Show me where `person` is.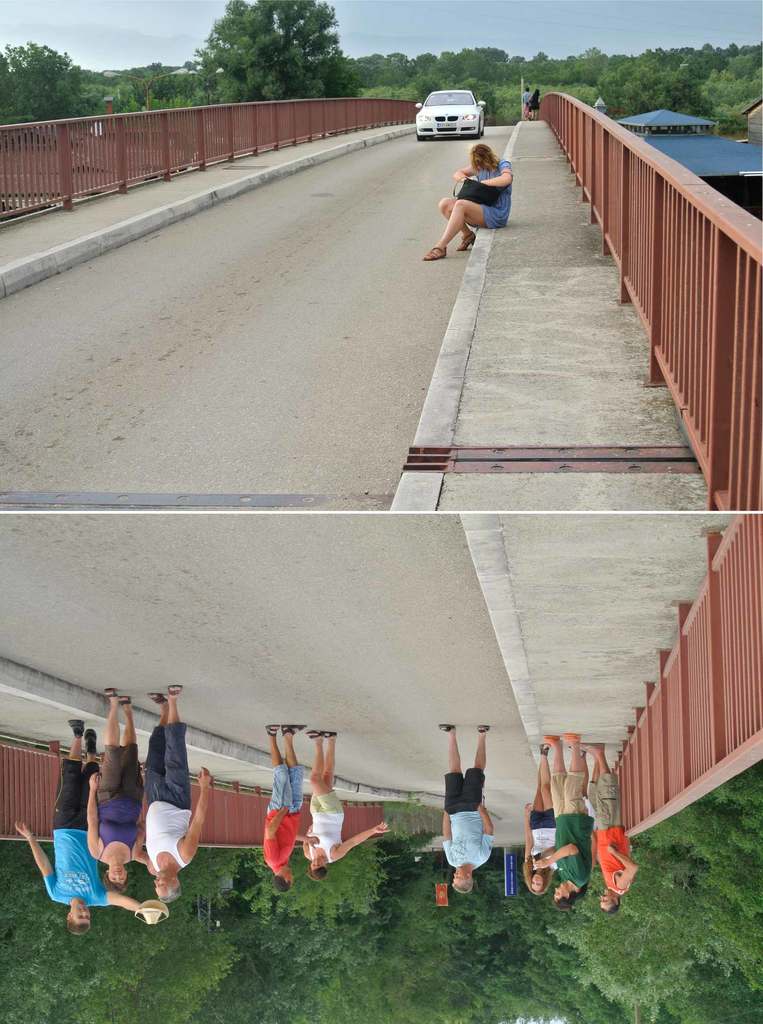
`person` is at crop(517, 80, 538, 115).
